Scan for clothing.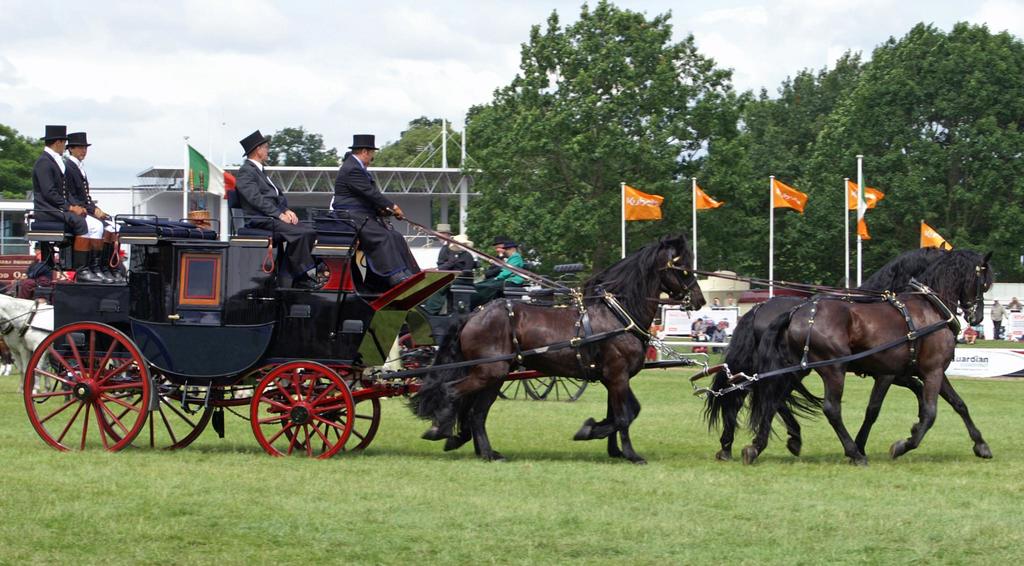
Scan result: bbox=[494, 255, 533, 288].
